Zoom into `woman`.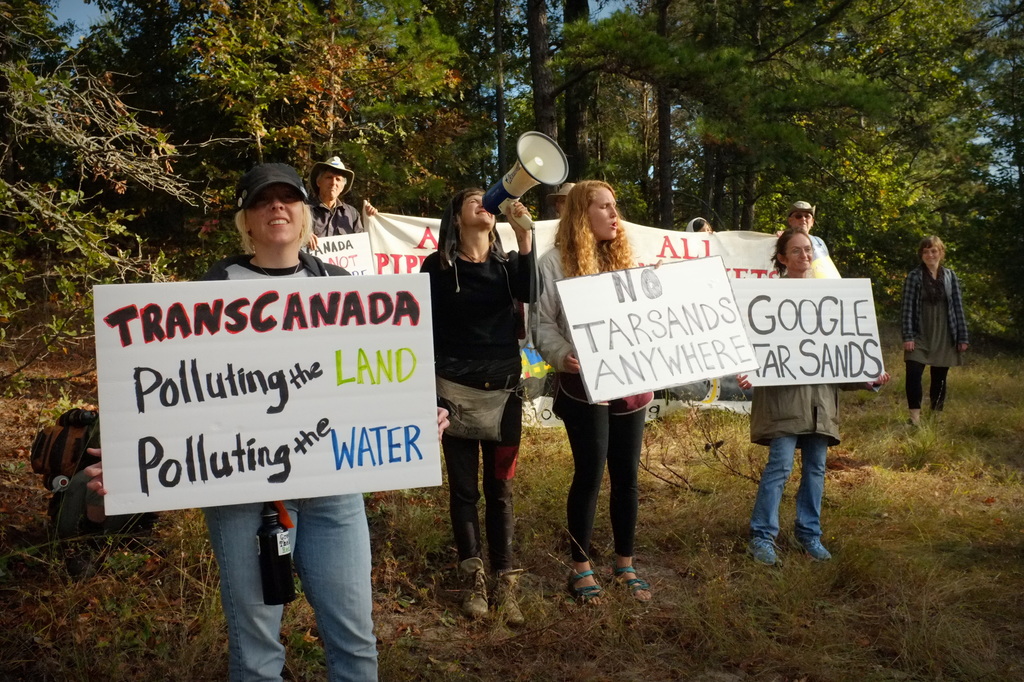
Zoom target: 414,179,543,621.
